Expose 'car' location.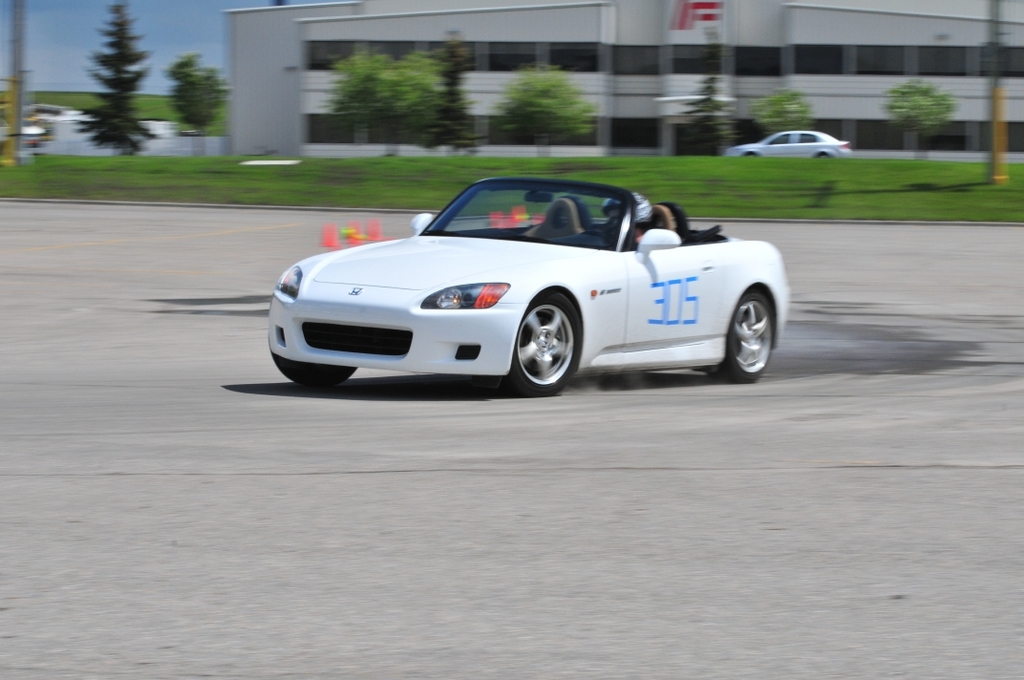
Exposed at x1=724, y1=129, x2=852, y2=159.
